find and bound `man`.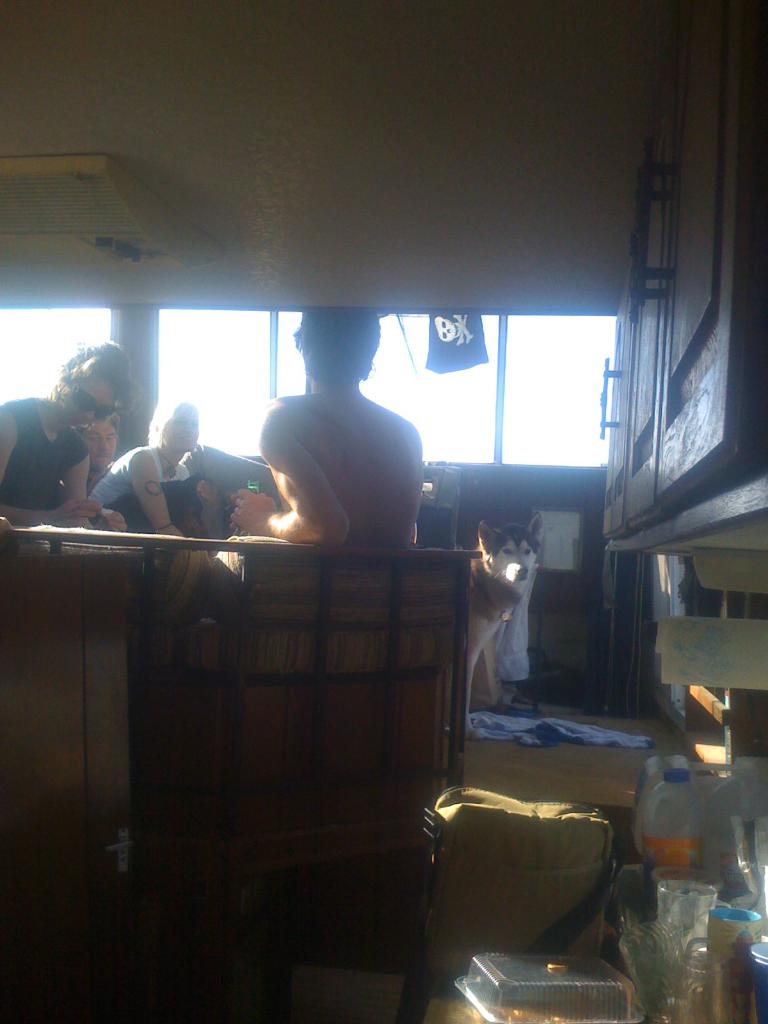
Bound: [228,332,445,571].
